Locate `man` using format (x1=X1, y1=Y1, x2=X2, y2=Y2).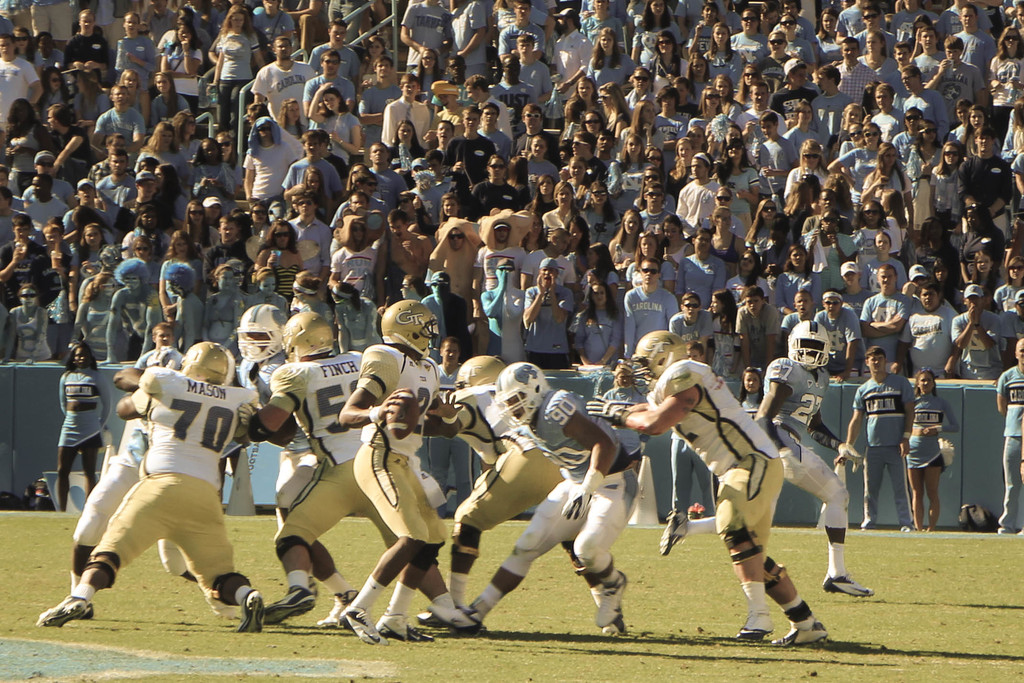
(x1=444, y1=363, x2=645, y2=643).
